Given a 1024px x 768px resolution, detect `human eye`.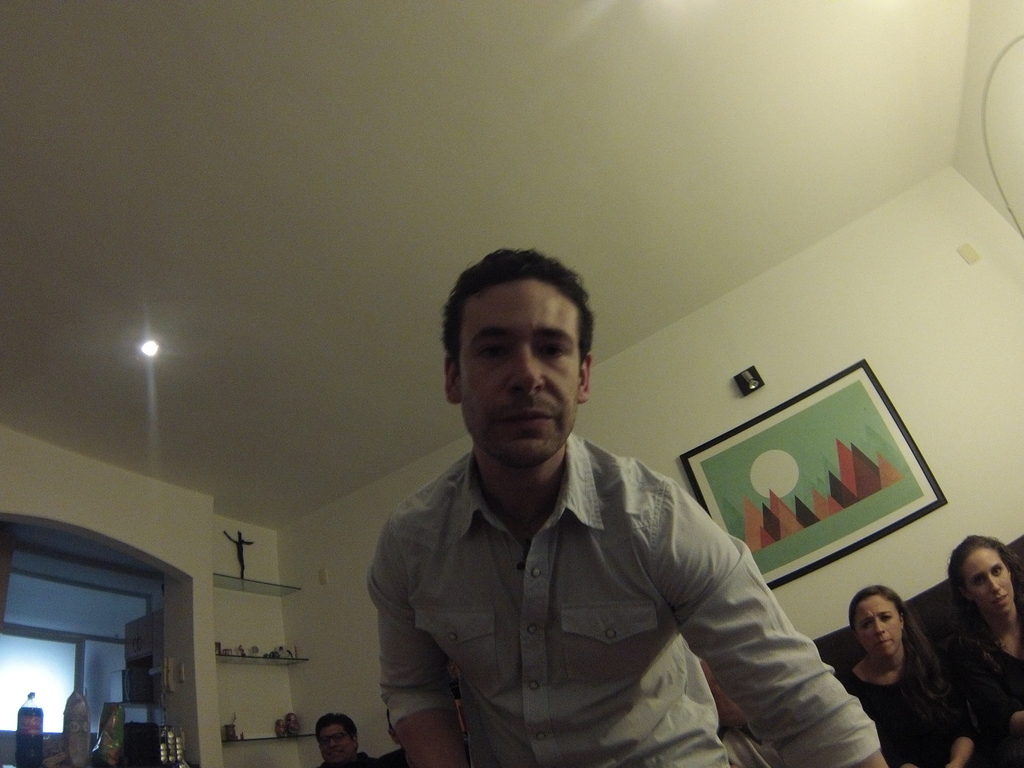
479/344/509/358.
